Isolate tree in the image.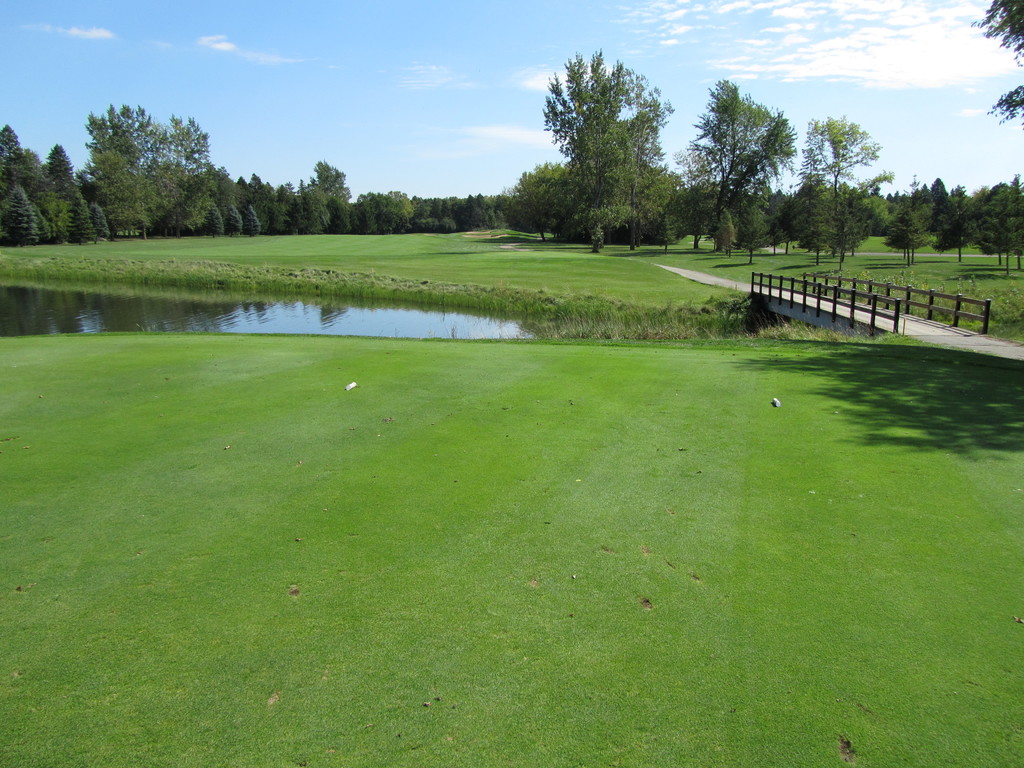
Isolated region: select_region(976, 178, 1023, 262).
